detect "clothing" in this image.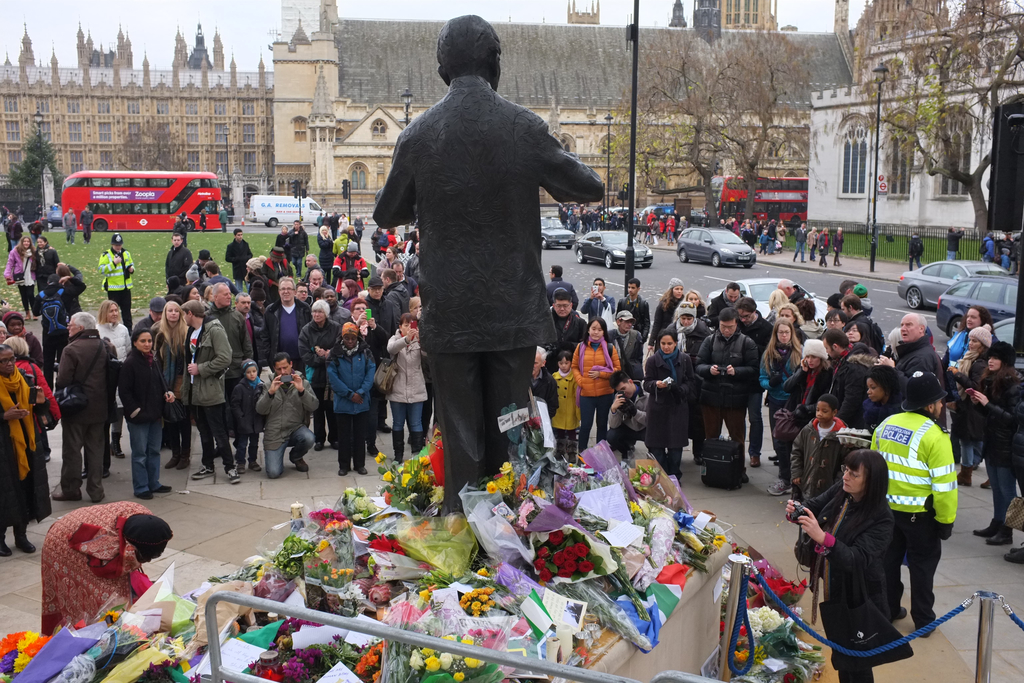
Detection: box(162, 243, 193, 286).
